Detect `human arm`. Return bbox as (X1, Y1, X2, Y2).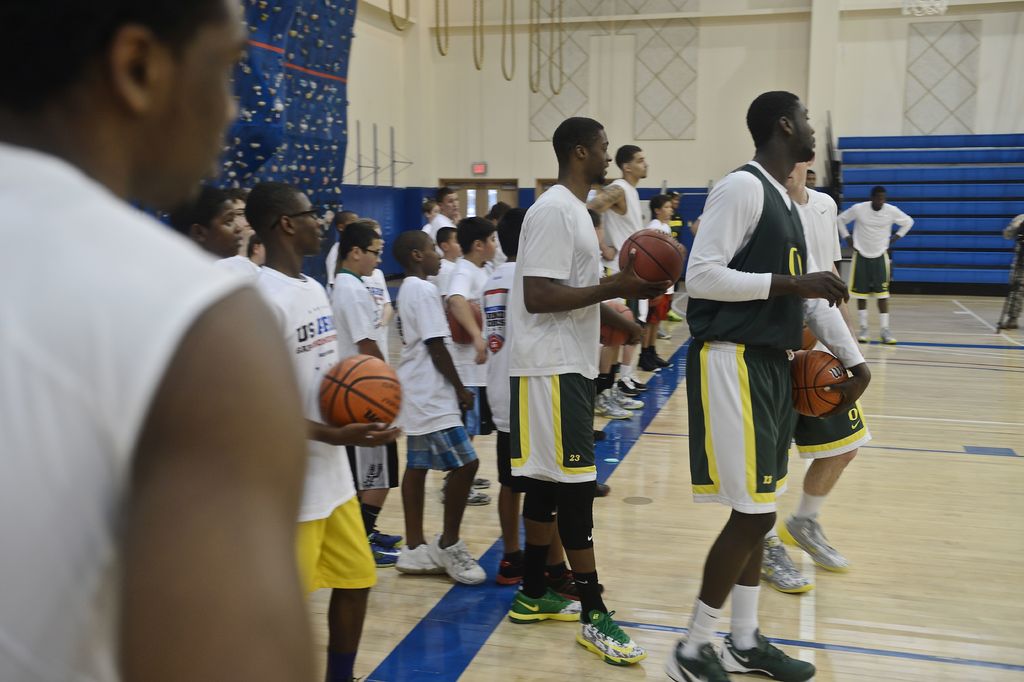
(680, 170, 849, 304).
